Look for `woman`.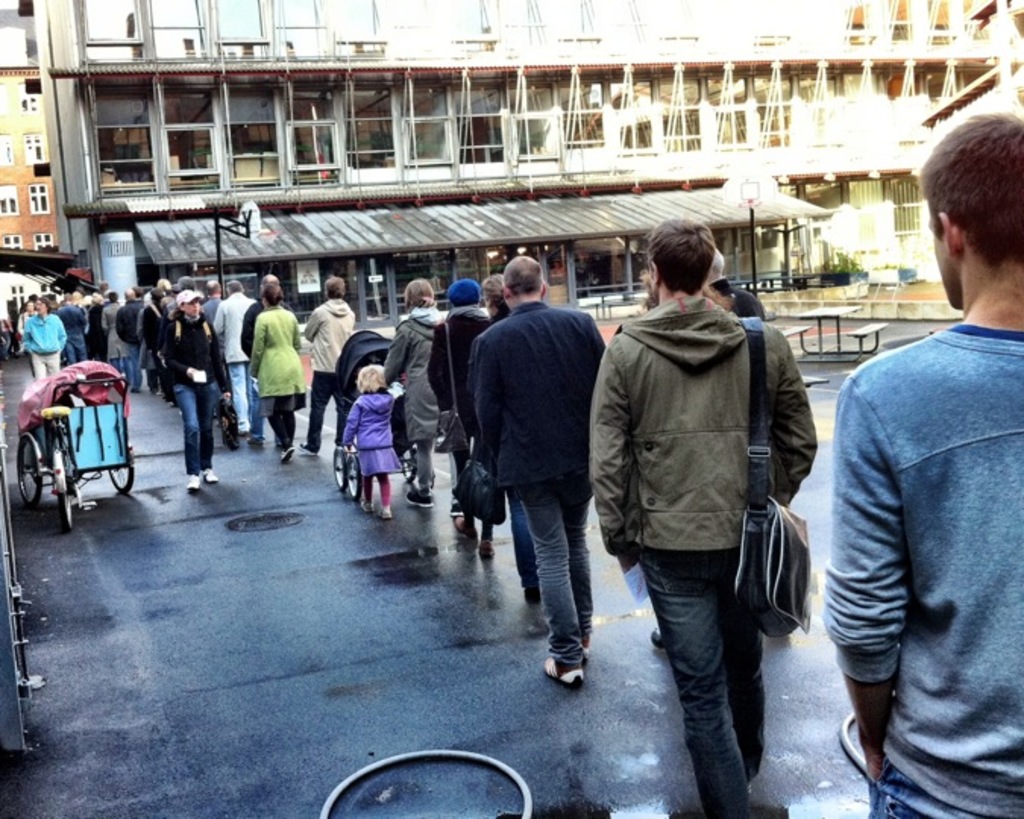
Found: (11, 296, 36, 375).
